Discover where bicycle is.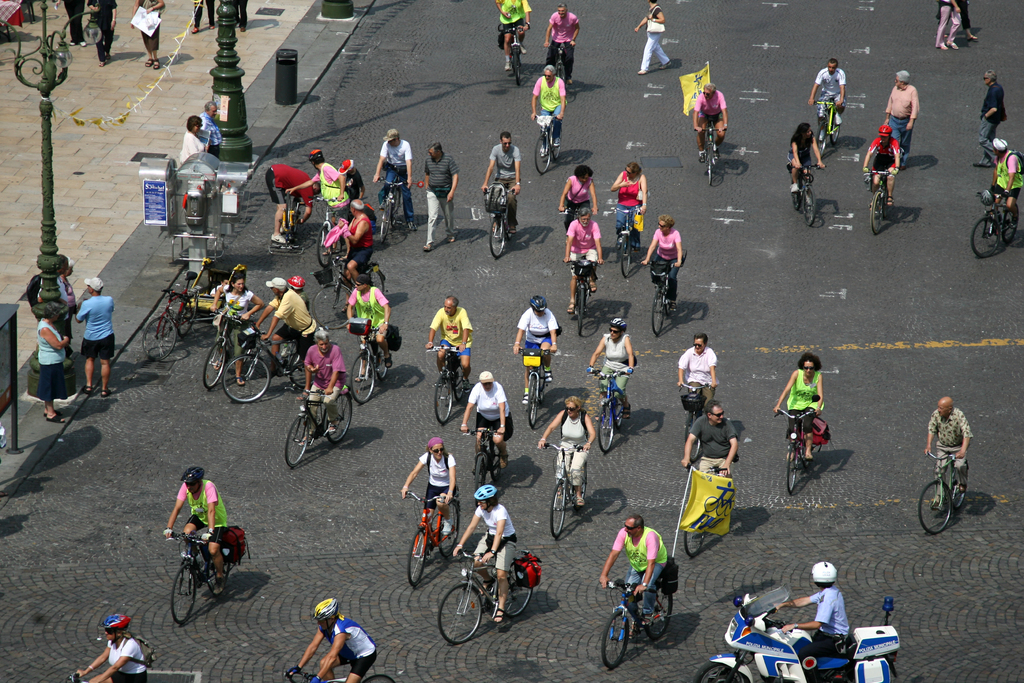
Discovered at (266,188,305,254).
